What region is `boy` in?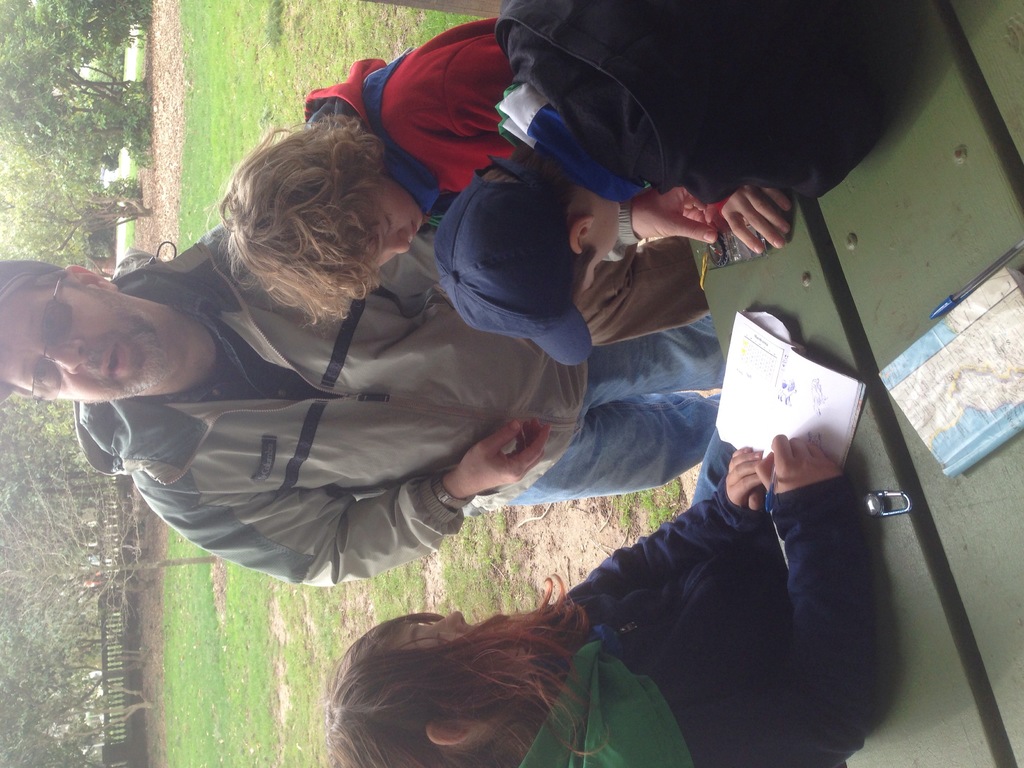
235/13/515/320.
